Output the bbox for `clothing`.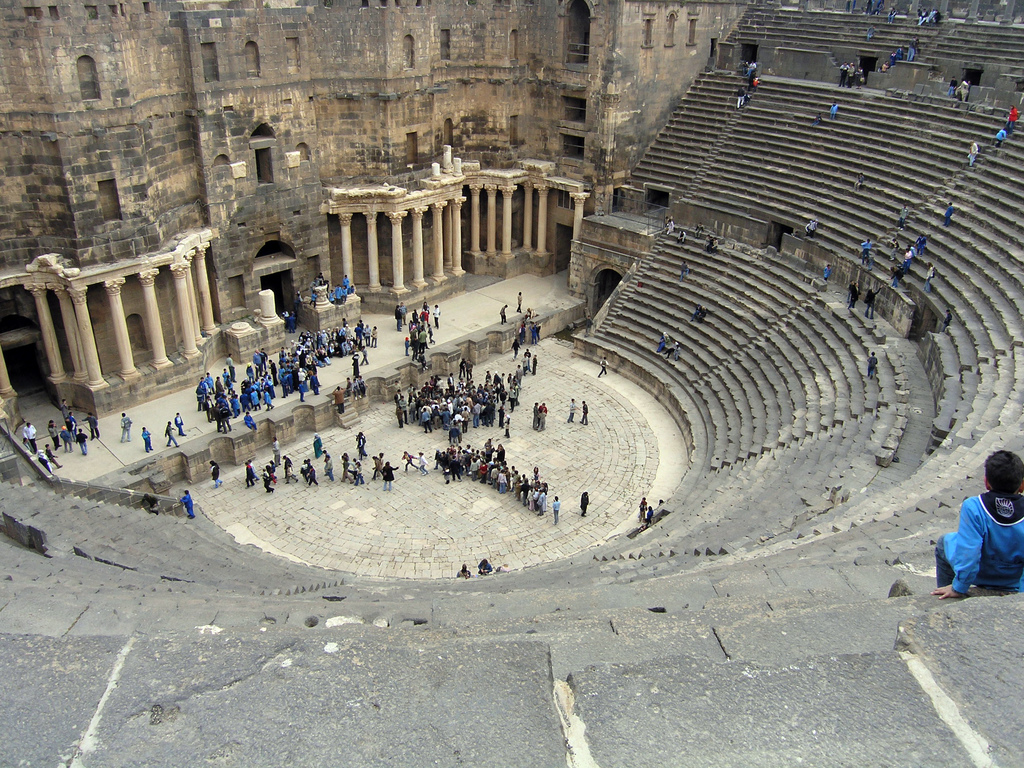
<box>670,346,681,353</box>.
